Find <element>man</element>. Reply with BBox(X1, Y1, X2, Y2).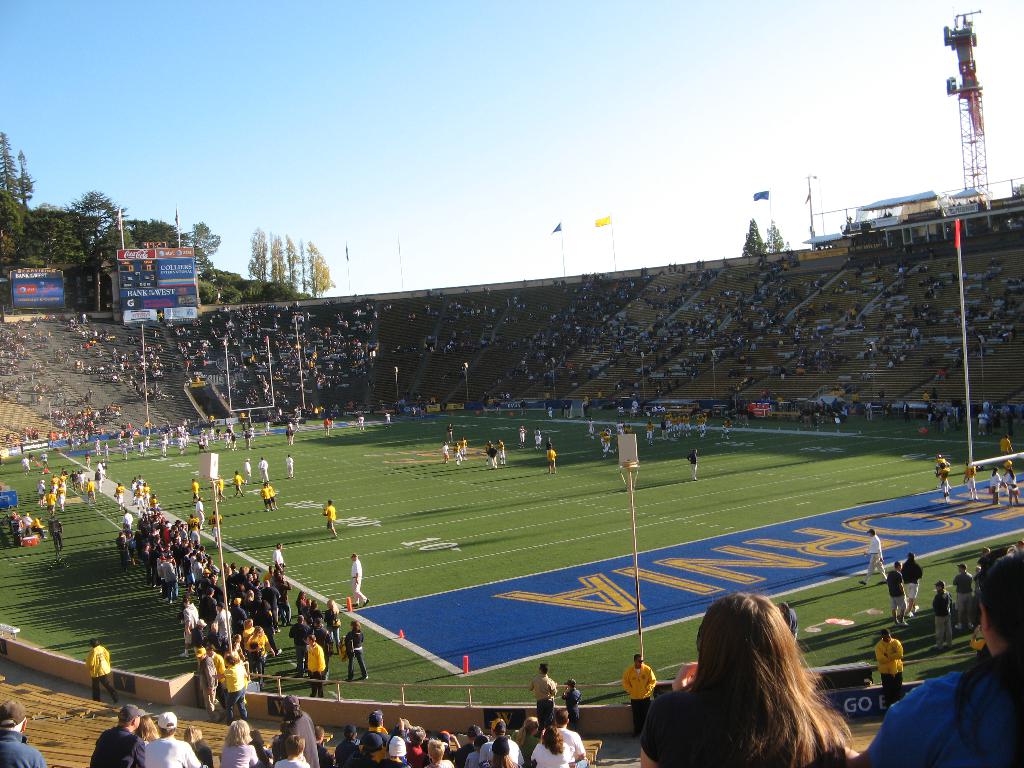
BBox(444, 441, 447, 465).
